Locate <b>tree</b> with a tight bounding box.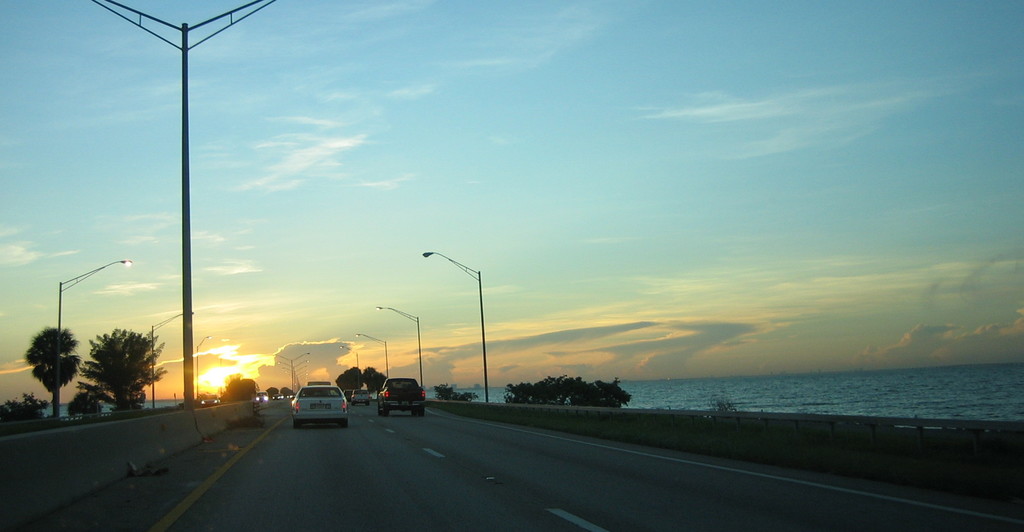
bbox=(0, 387, 48, 415).
